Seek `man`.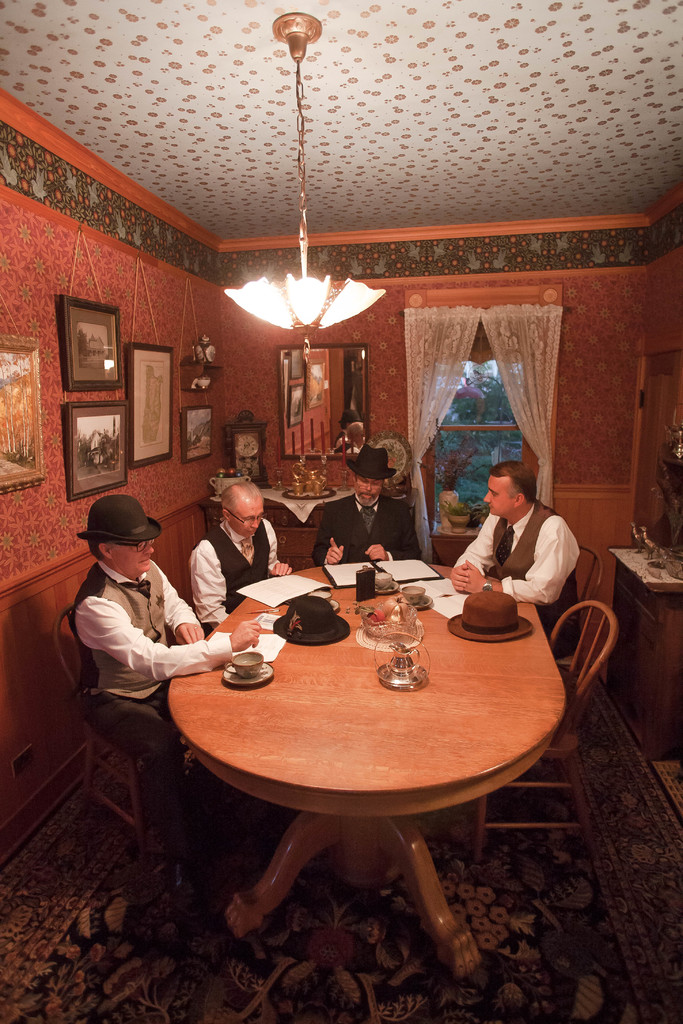
locate(73, 492, 250, 915).
